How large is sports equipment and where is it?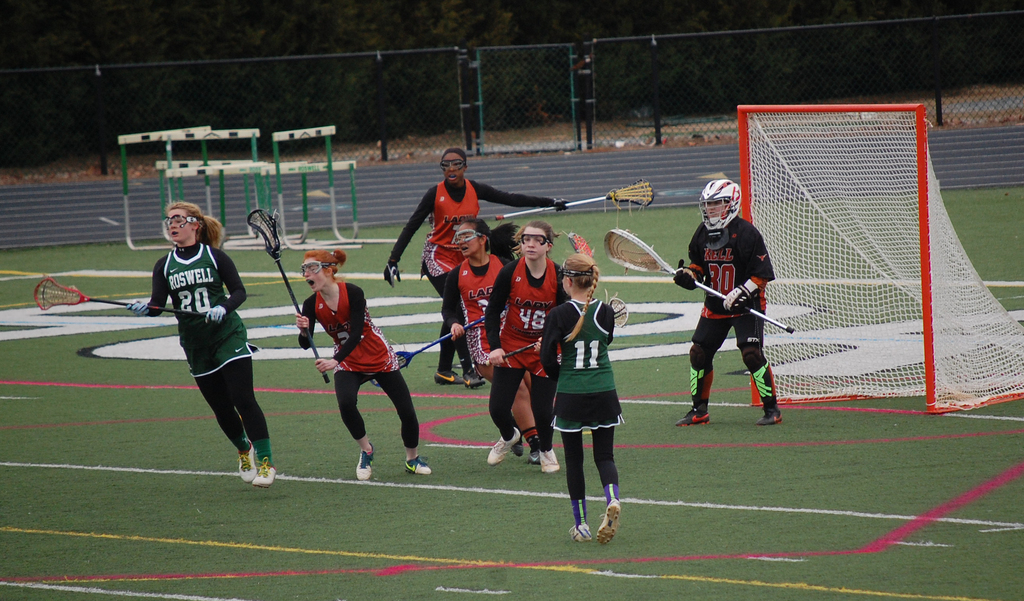
Bounding box: box=[601, 500, 622, 545].
